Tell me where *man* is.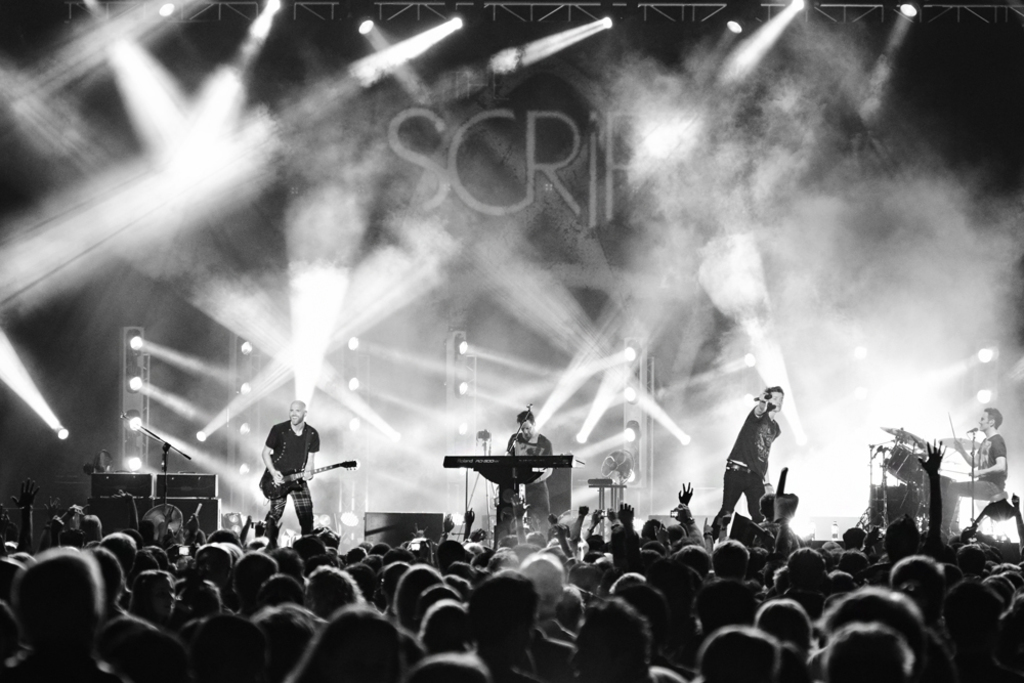
*man* is at 260/401/325/542.
